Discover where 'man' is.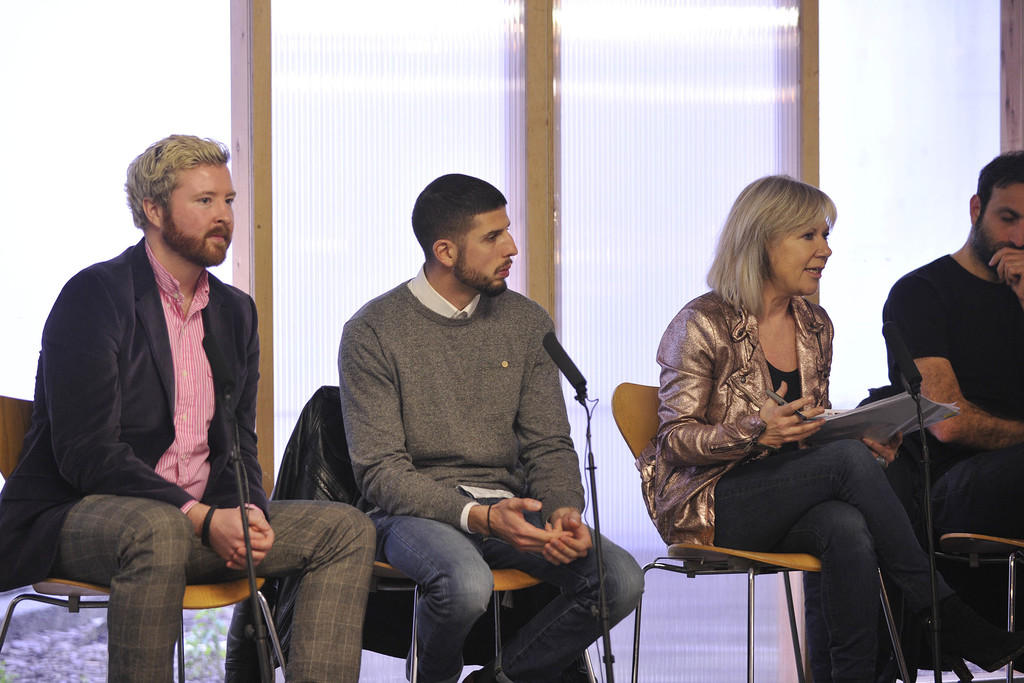
Discovered at left=0, top=131, right=376, bottom=682.
